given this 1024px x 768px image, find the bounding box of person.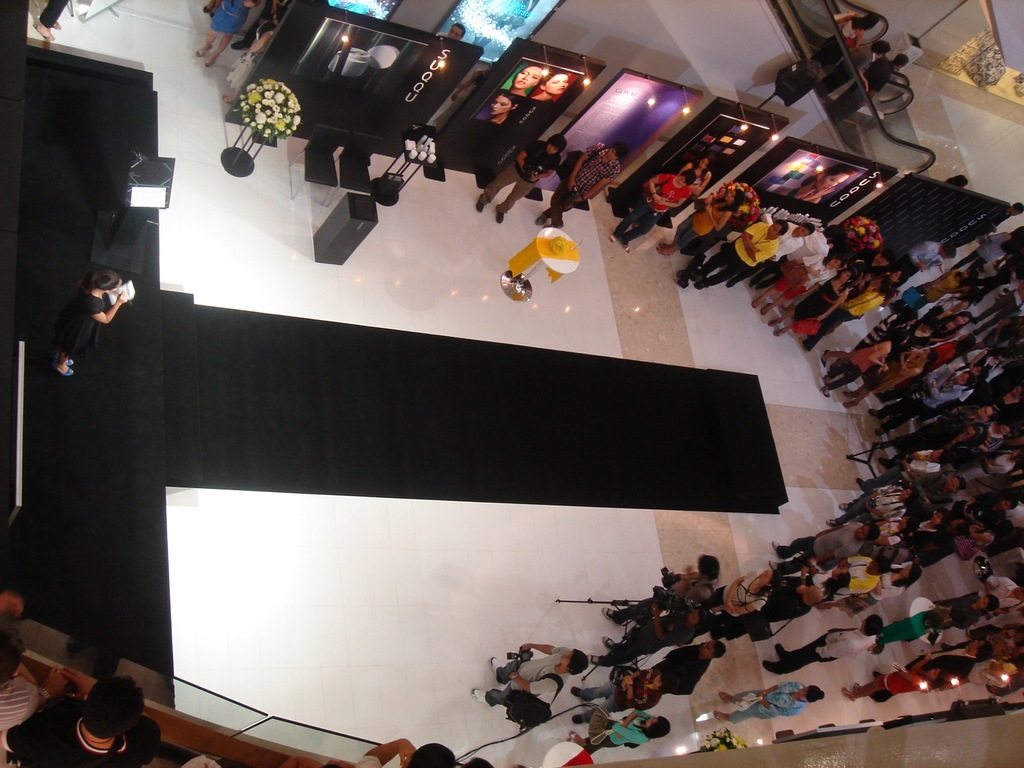
477, 130, 570, 225.
